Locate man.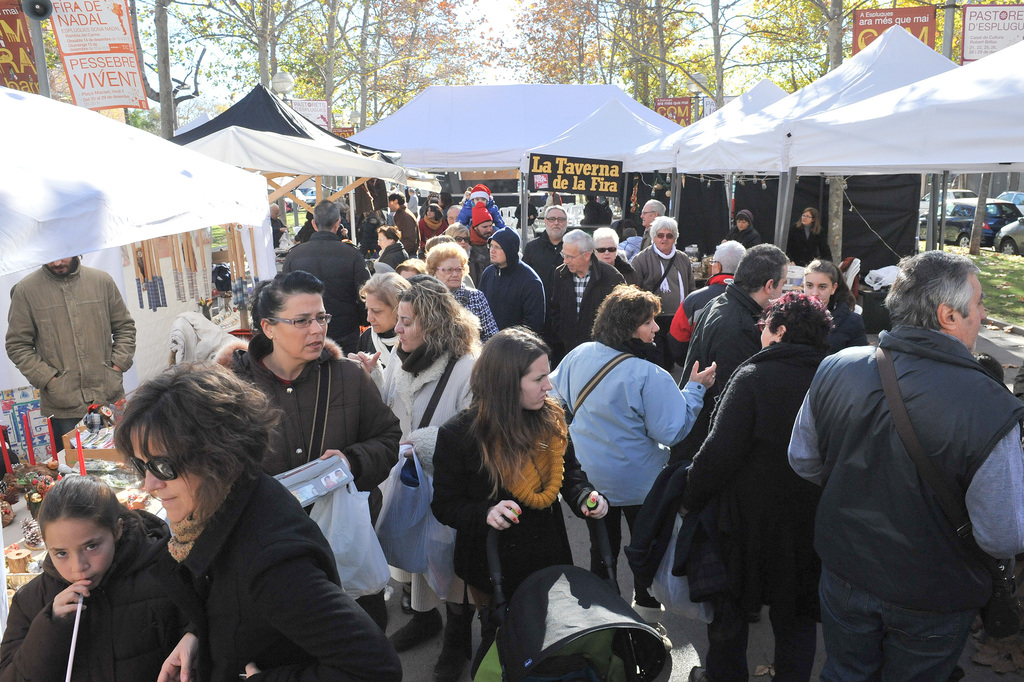
Bounding box: pyautogui.locateOnScreen(281, 197, 370, 356).
